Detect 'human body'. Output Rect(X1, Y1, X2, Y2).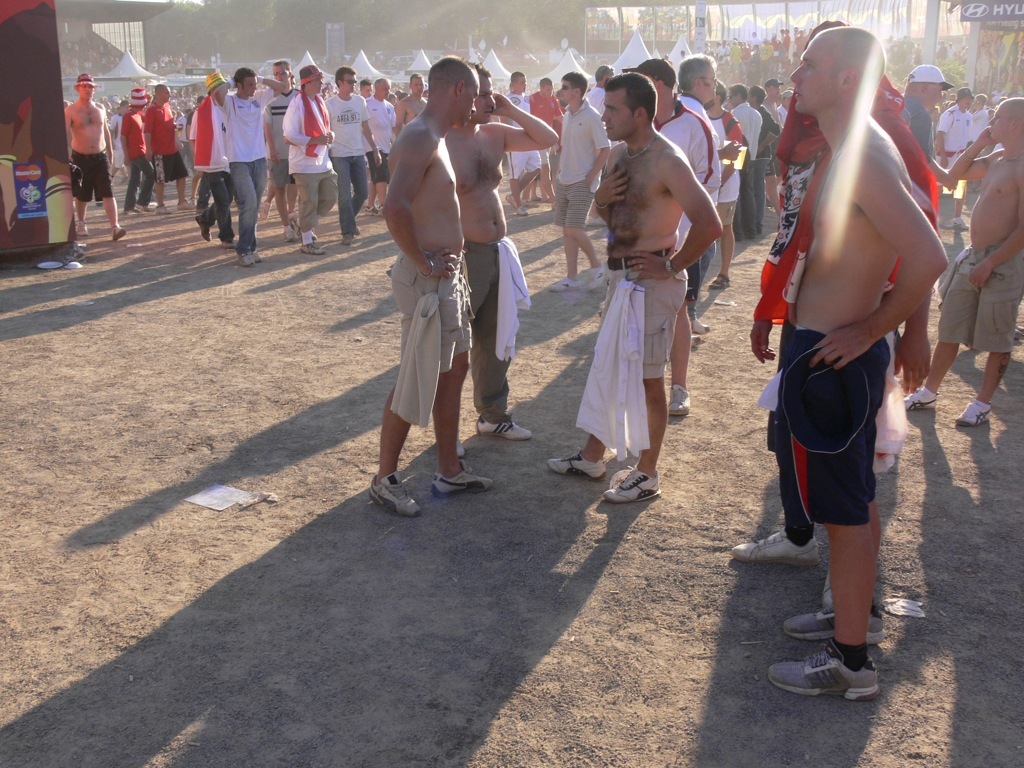
Rect(914, 128, 1023, 421).
